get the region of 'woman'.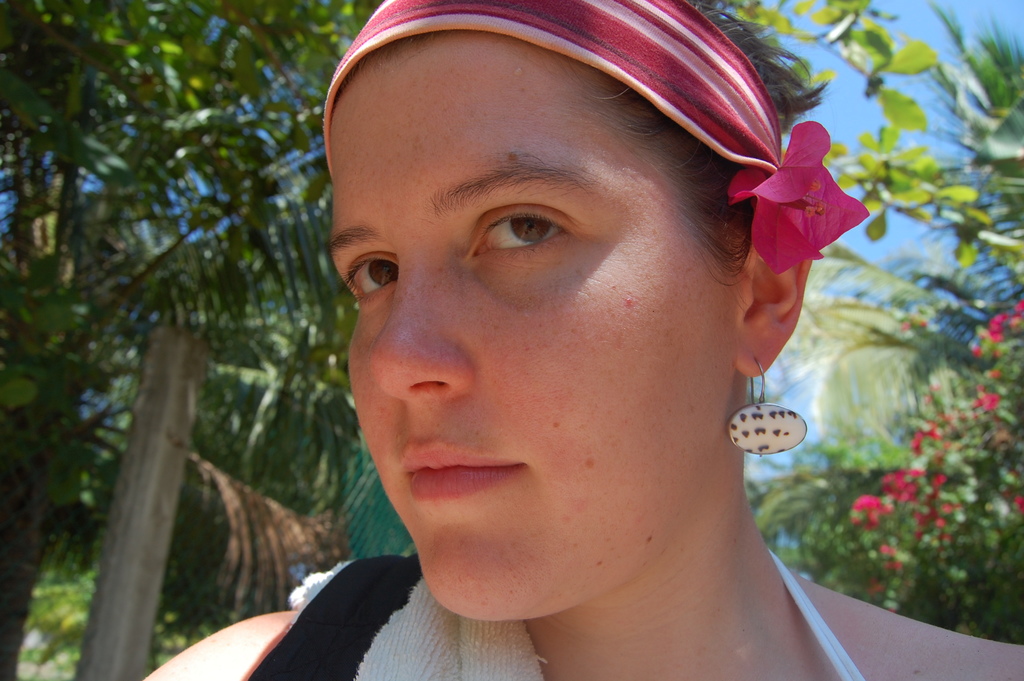
[197,25,920,663].
